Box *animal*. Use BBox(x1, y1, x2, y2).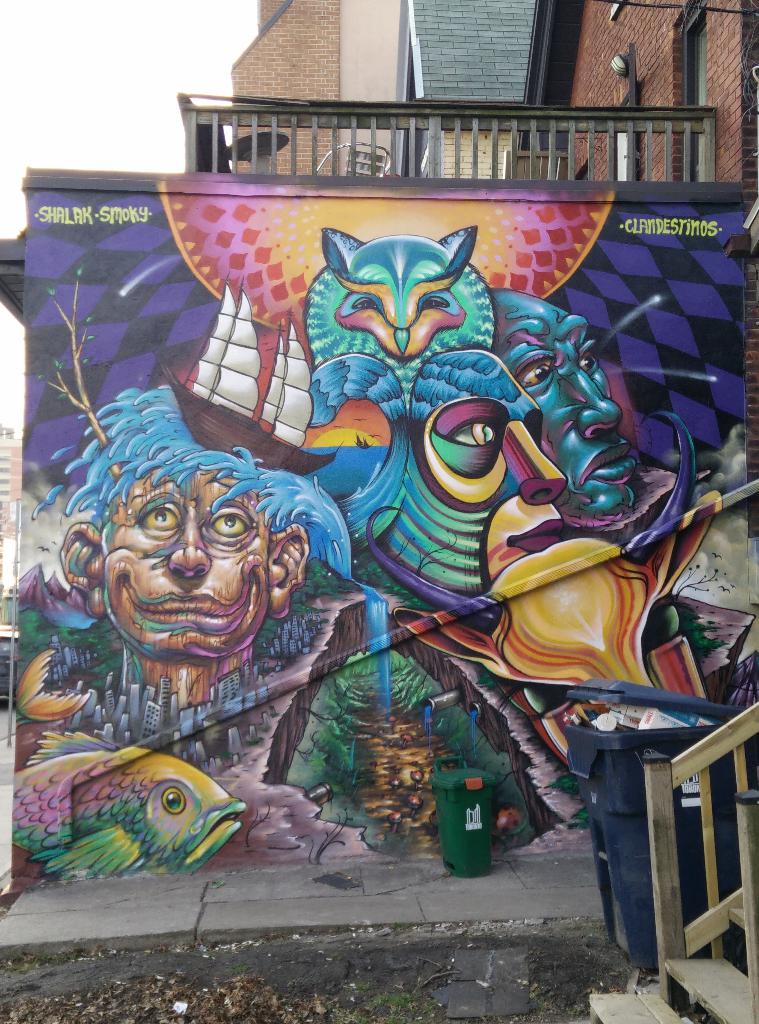
BBox(0, 739, 243, 879).
